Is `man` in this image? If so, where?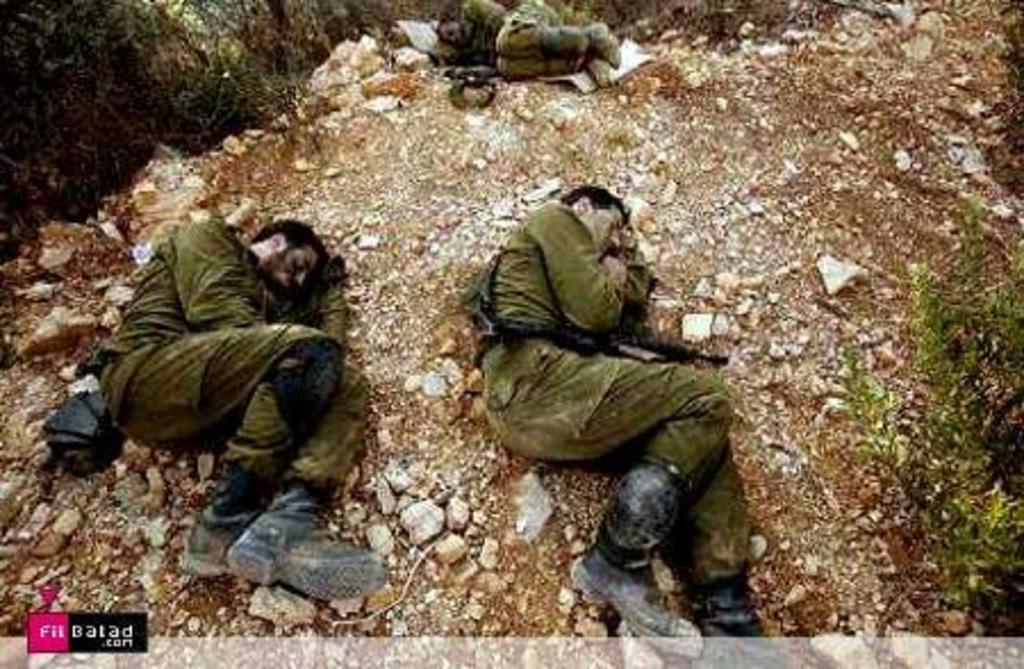
Yes, at crop(93, 218, 391, 598).
